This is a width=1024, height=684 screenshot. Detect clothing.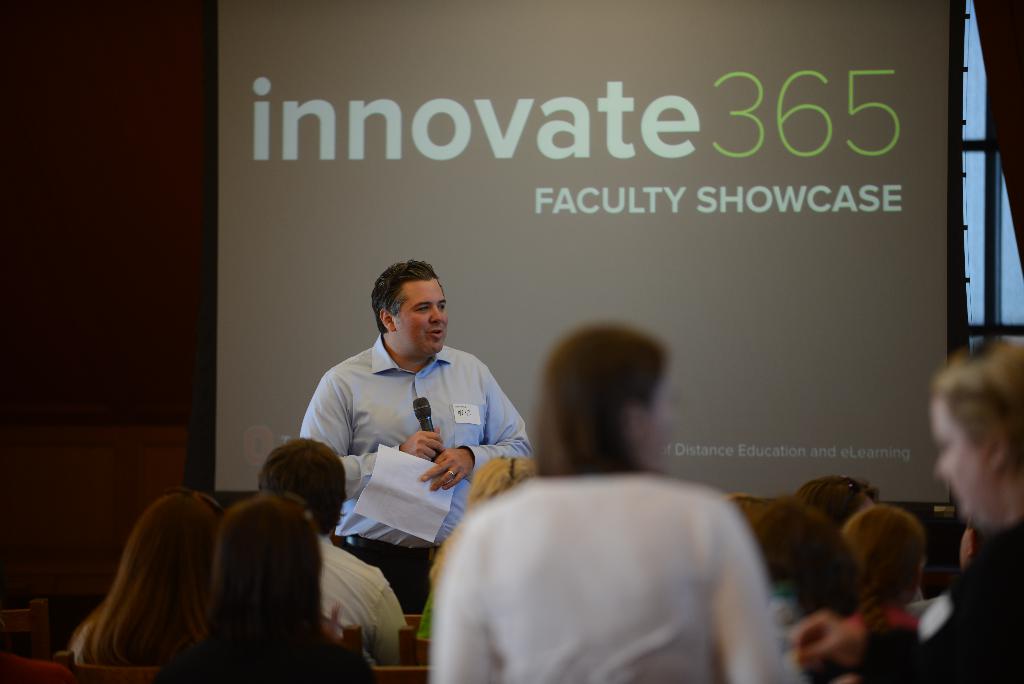
Rect(293, 308, 524, 574).
